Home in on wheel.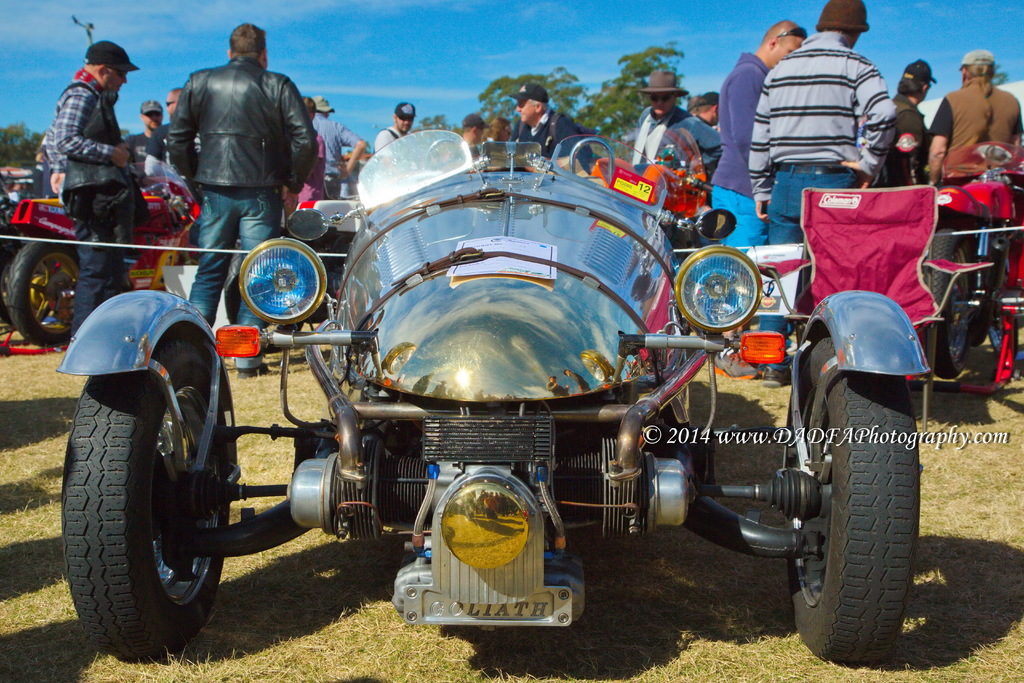
Homed in at select_region(792, 337, 920, 662).
